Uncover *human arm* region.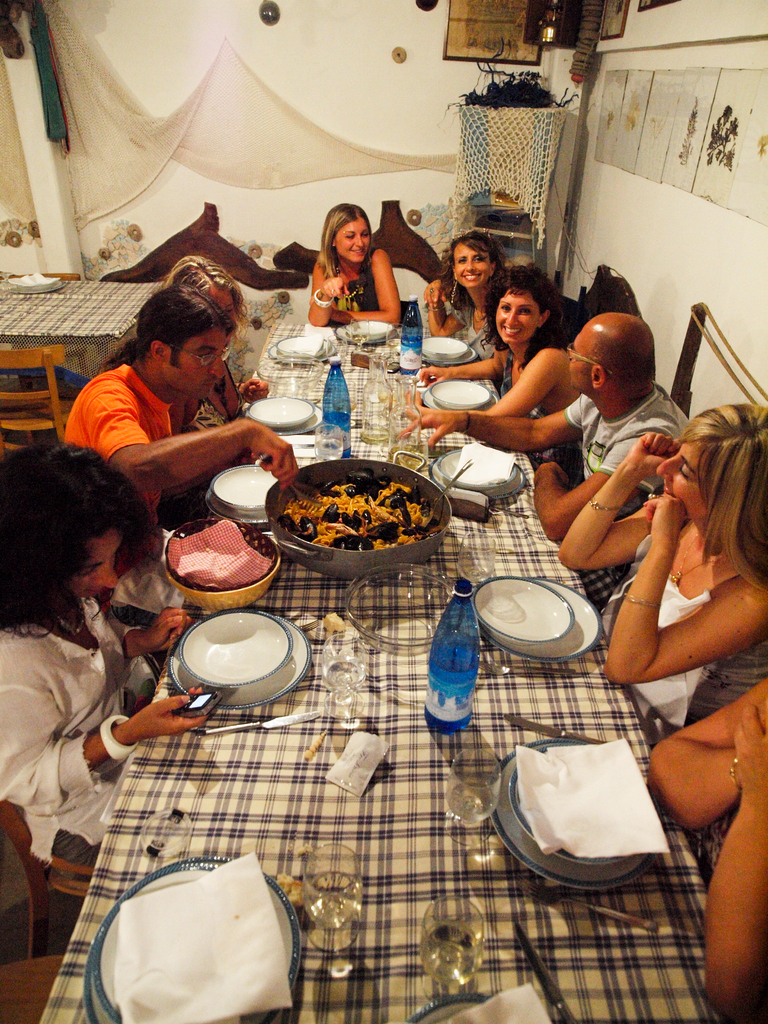
Uncovered: Rect(415, 351, 561, 417).
